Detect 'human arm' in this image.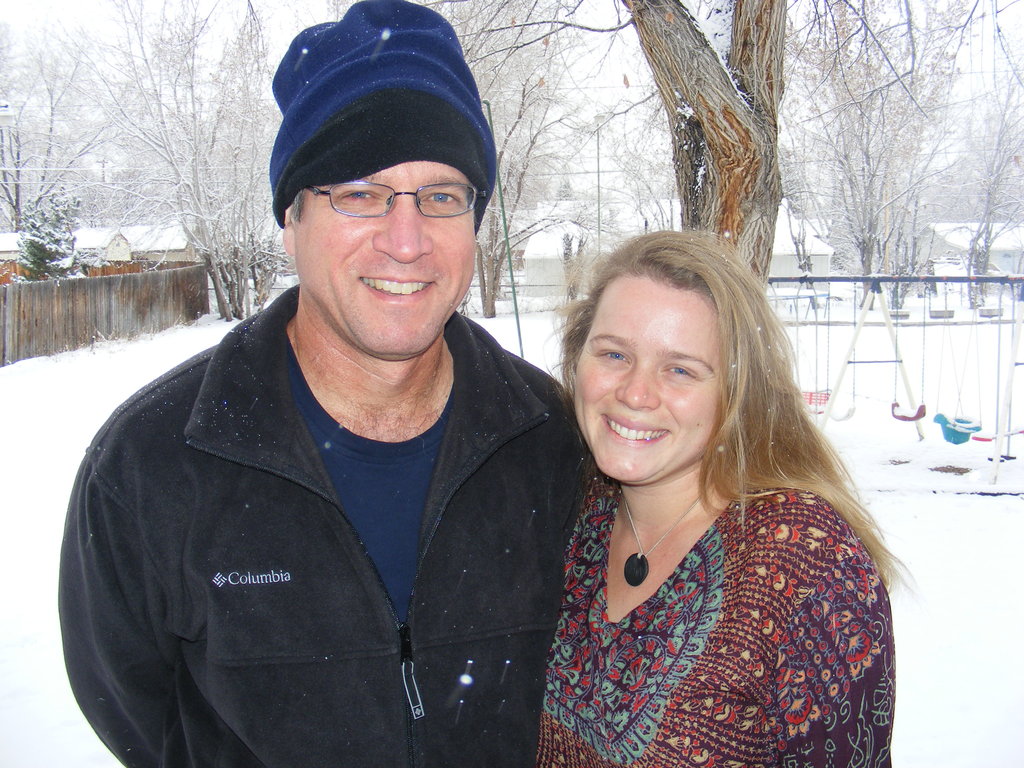
Detection: 764, 499, 893, 767.
